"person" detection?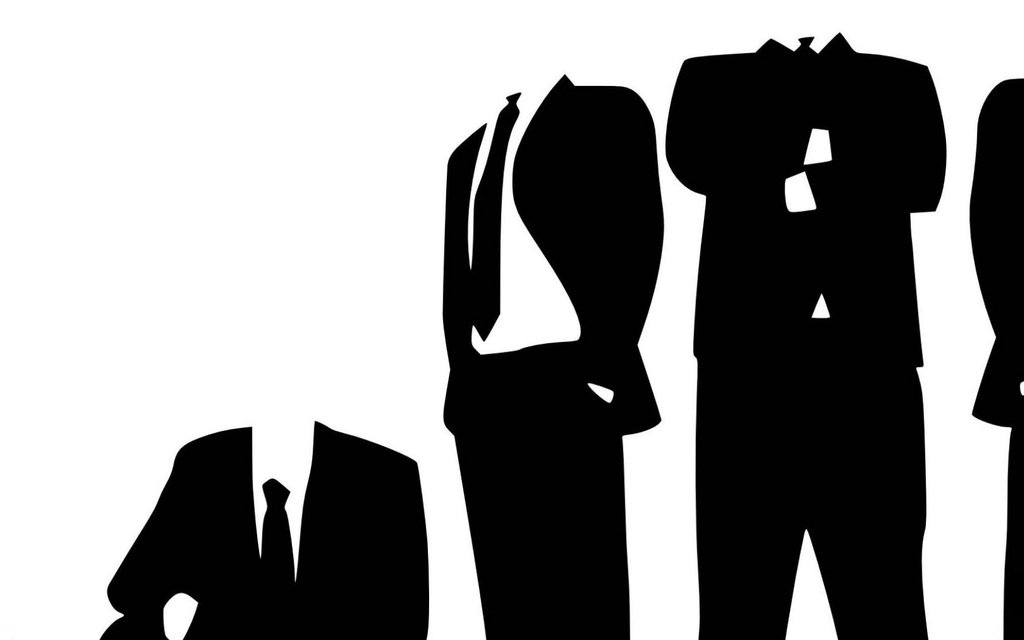
[107,421,431,639]
